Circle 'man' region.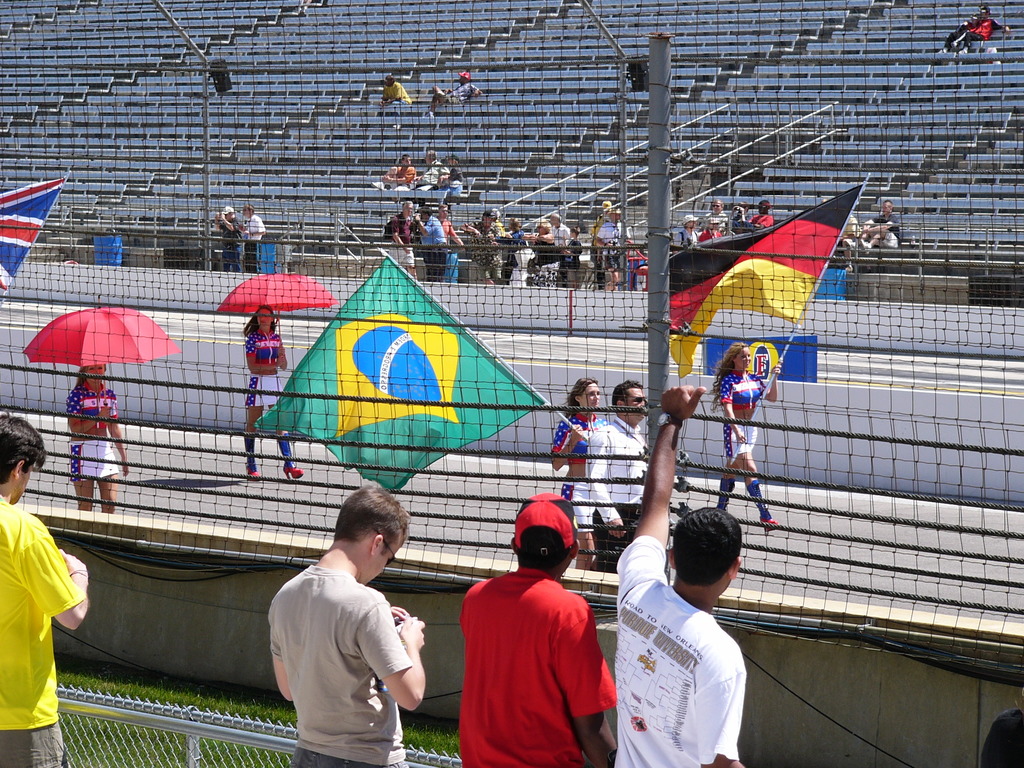
Region: box(0, 410, 92, 767).
